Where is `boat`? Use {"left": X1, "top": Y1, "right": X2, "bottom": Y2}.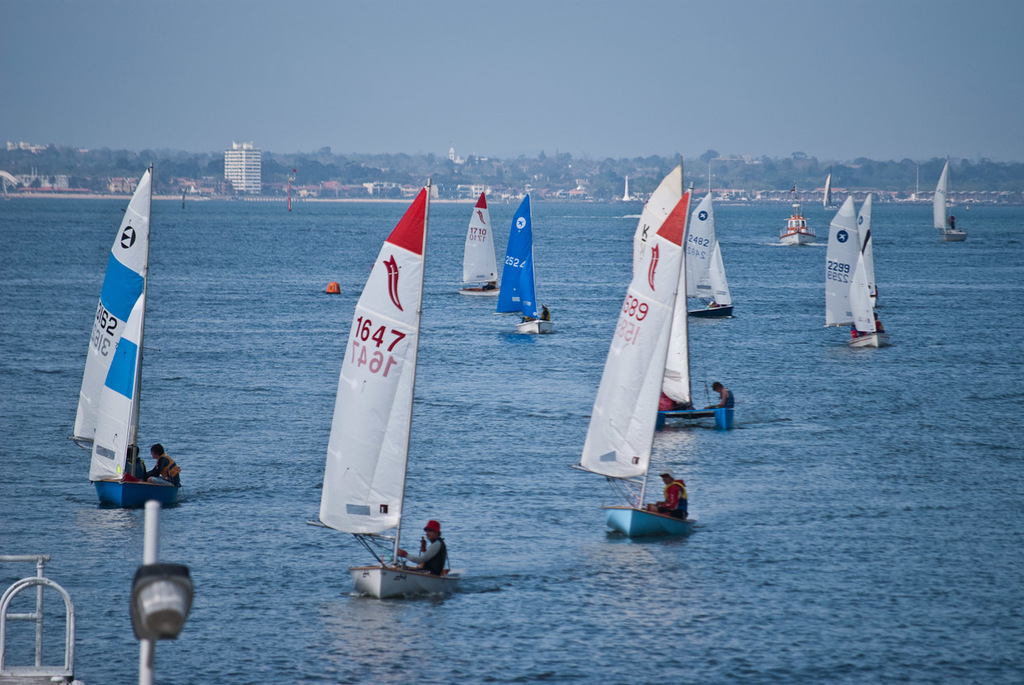
{"left": 822, "top": 197, "right": 888, "bottom": 347}.
